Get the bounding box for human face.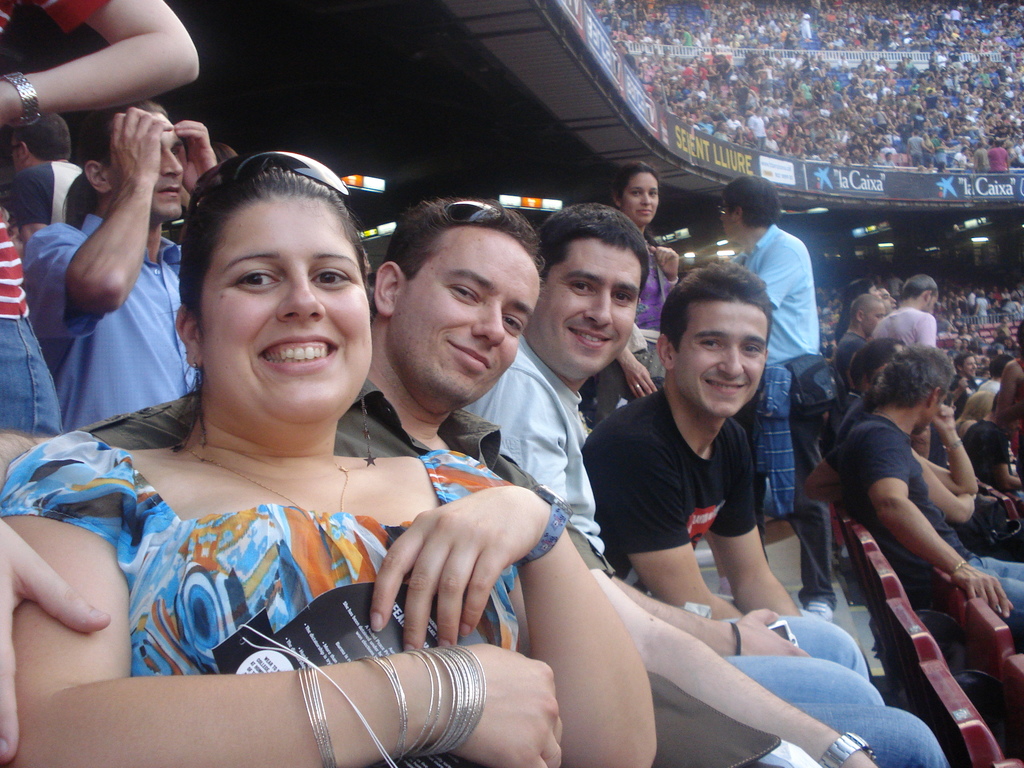
392:230:543:406.
